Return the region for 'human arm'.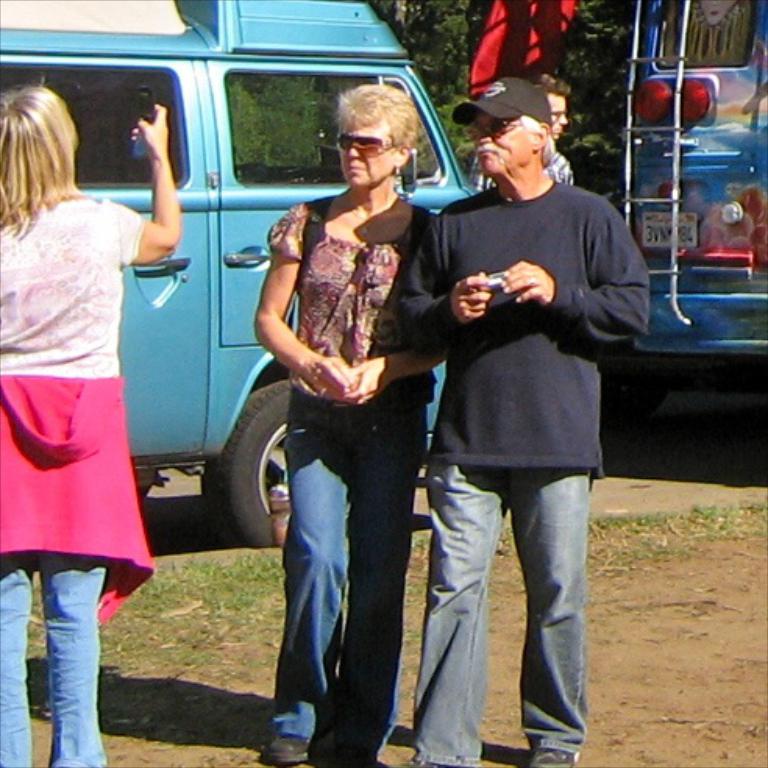
<box>112,142,173,301</box>.
